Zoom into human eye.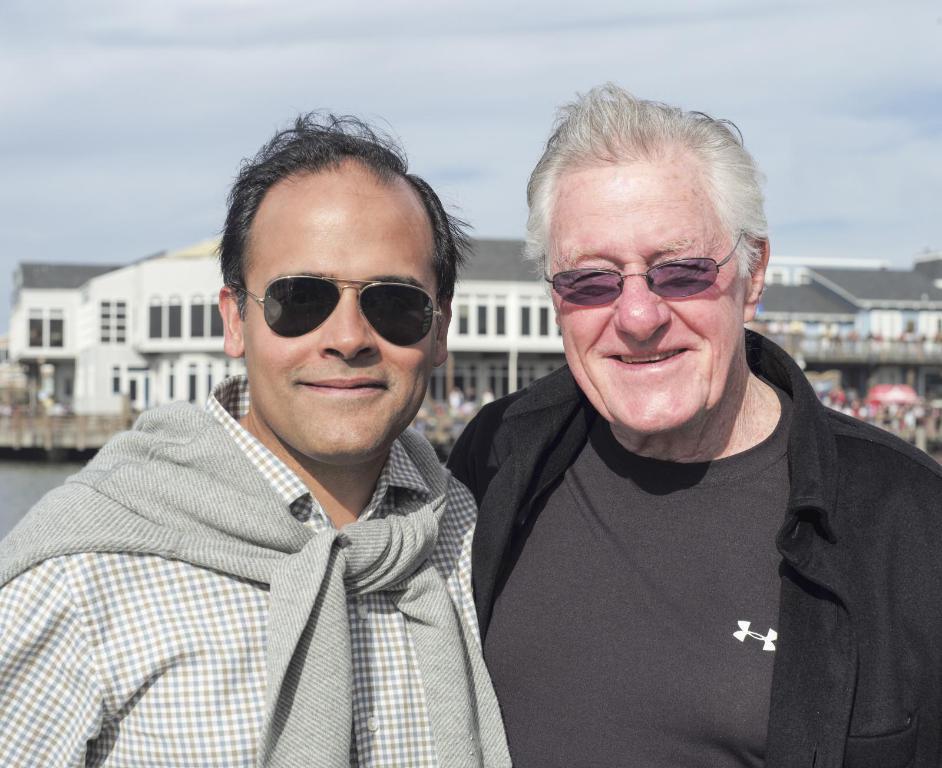
Zoom target: <box>561,261,618,299</box>.
